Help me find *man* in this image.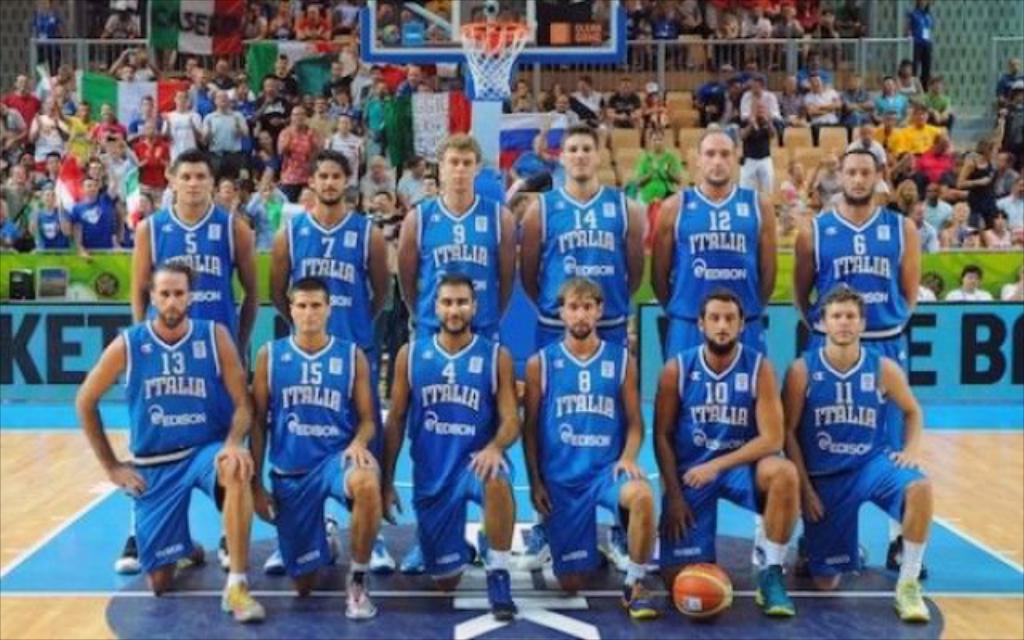
Found it: l=779, t=130, r=947, b=574.
